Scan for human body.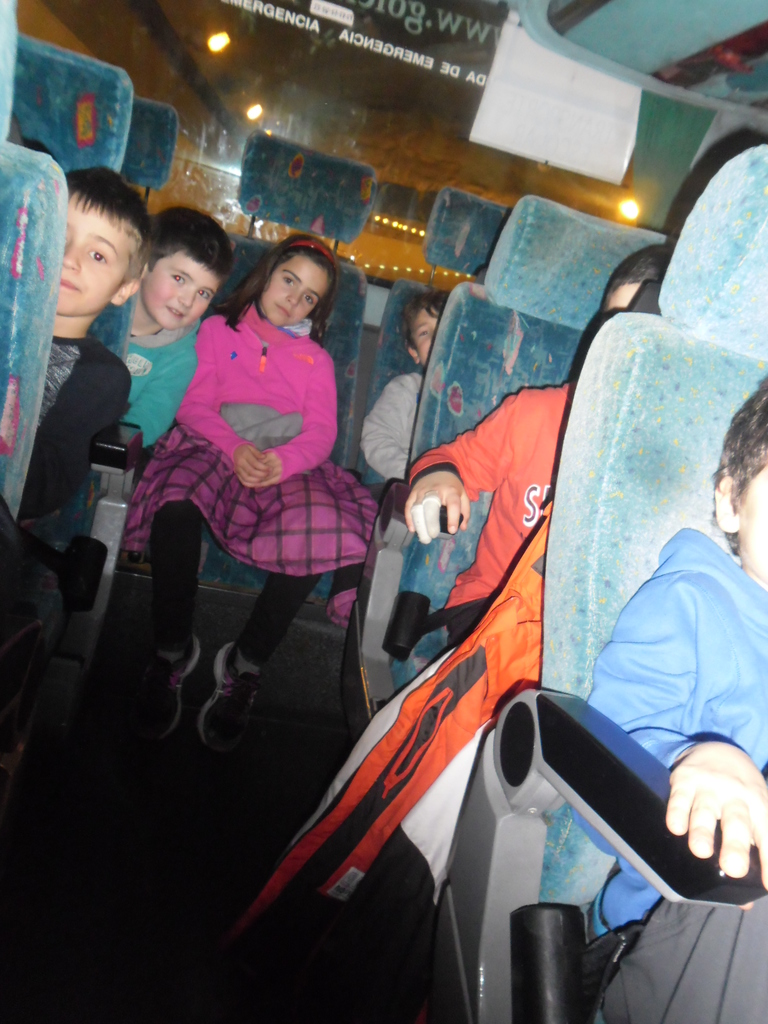
Scan result: select_region(347, 368, 428, 495).
